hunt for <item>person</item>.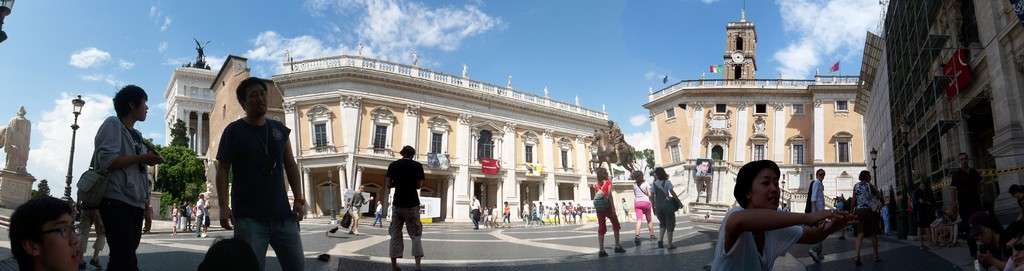
Hunted down at <box>625,159,659,242</box>.
